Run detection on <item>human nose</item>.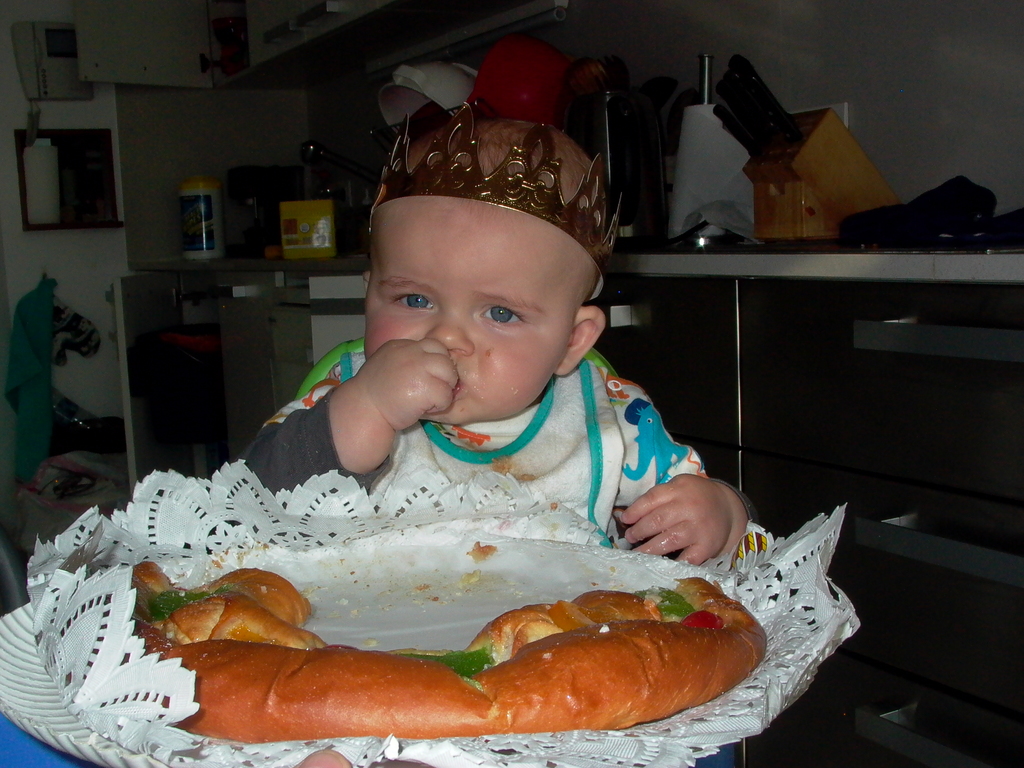
Result: crop(431, 303, 470, 349).
